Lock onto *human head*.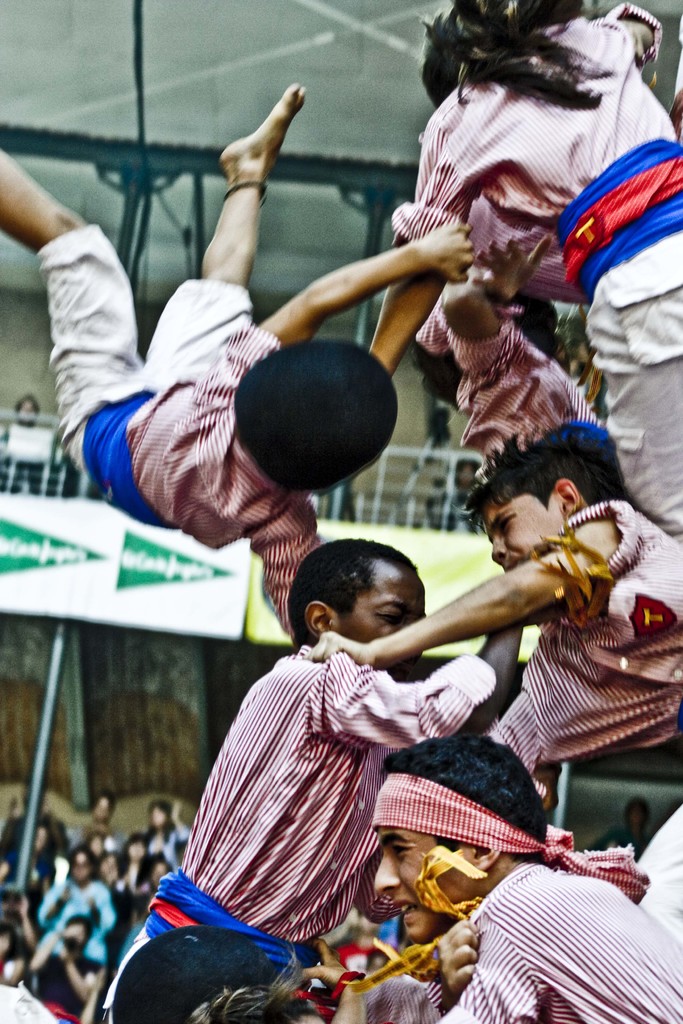
Locked: (144, 798, 176, 833).
